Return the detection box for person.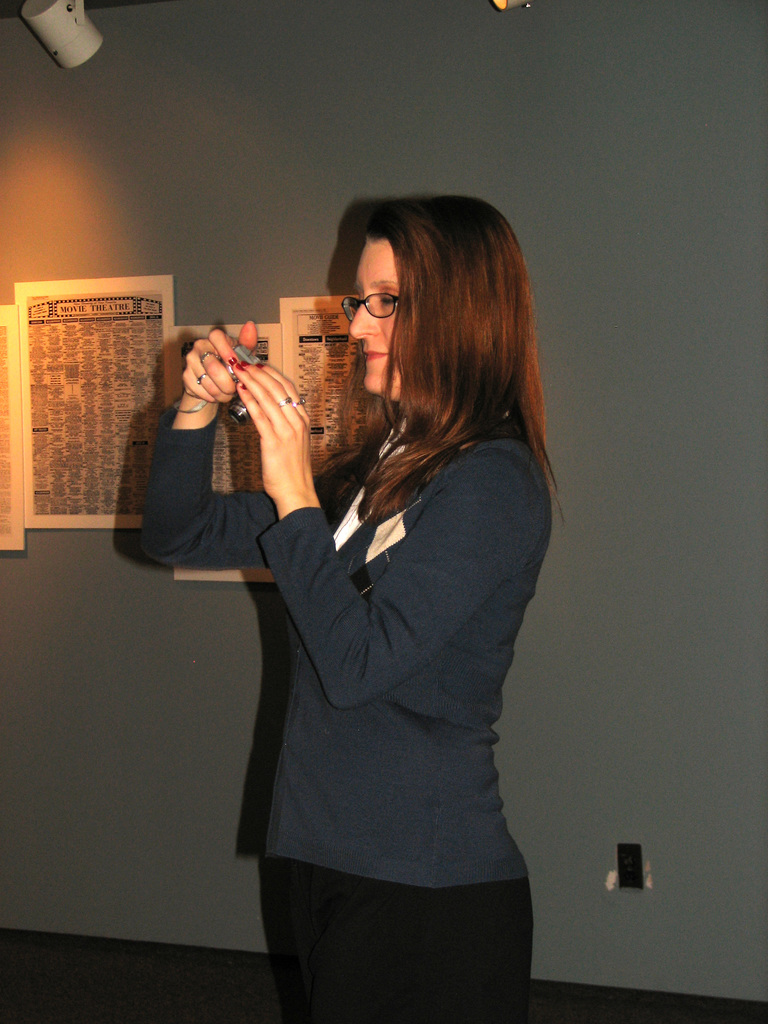
129:194:540:1023.
